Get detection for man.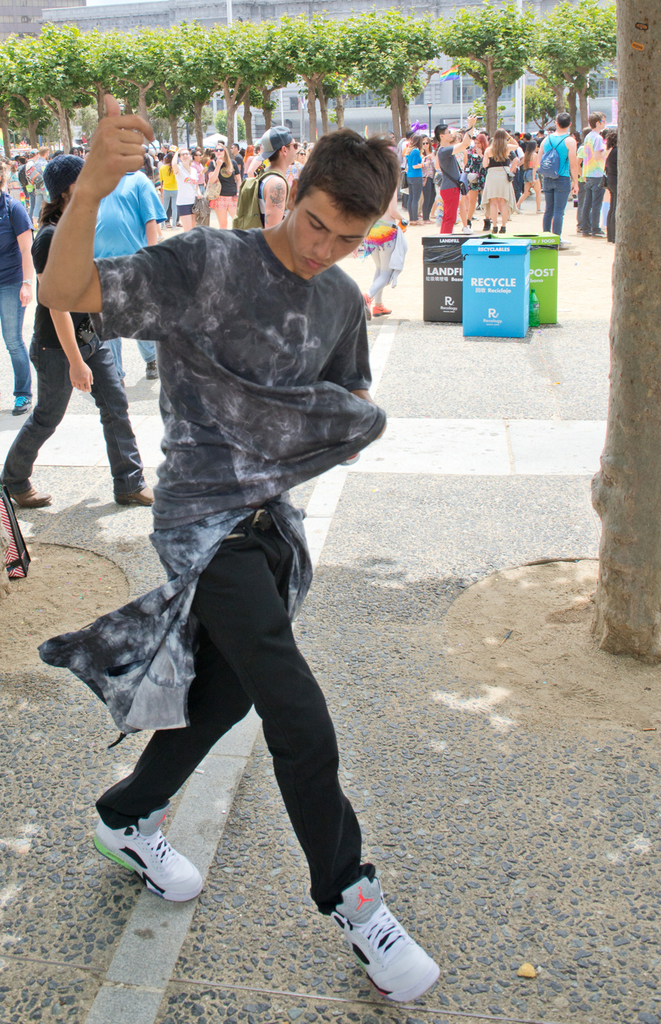
Detection: (left=104, top=166, right=162, bottom=380).
